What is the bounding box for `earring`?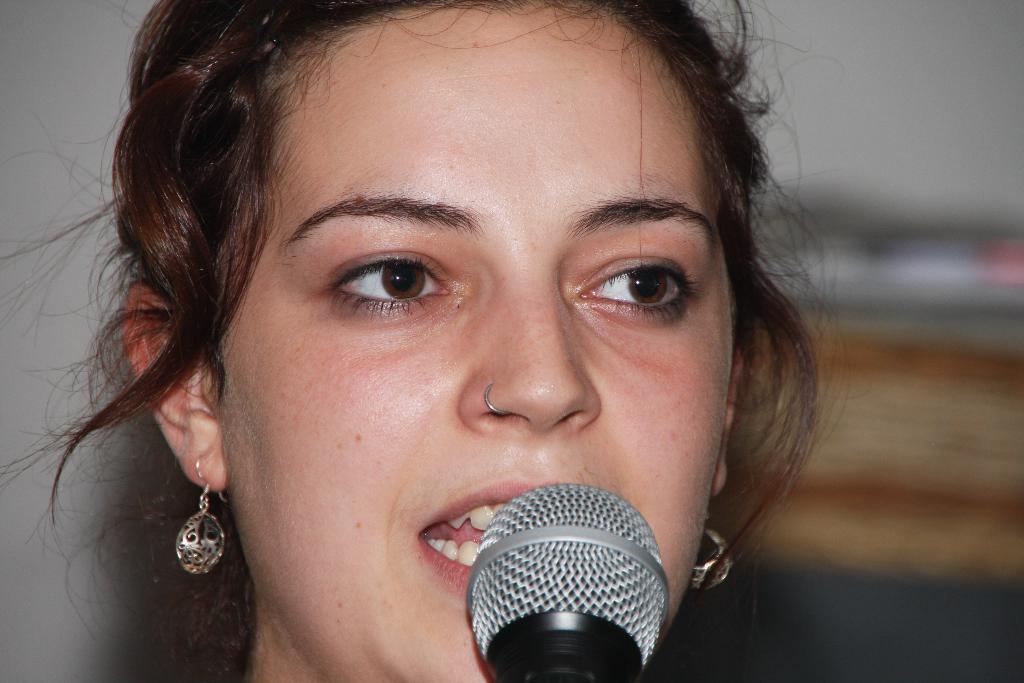
box(170, 450, 236, 577).
